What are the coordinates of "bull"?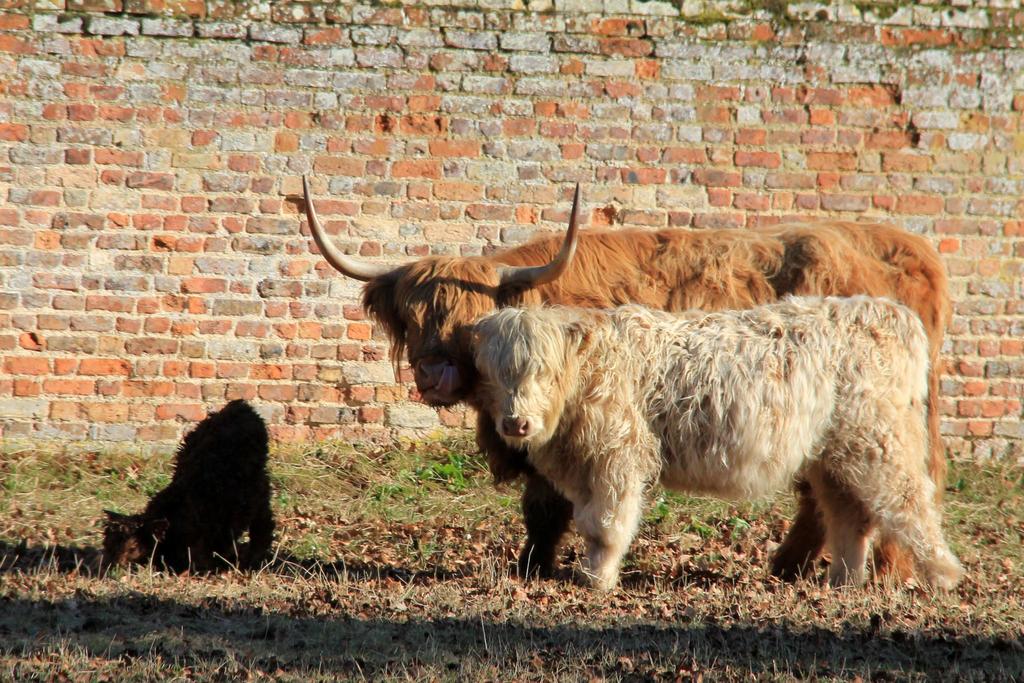
pyautogui.locateOnScreen(100, 394, 280, 578).
